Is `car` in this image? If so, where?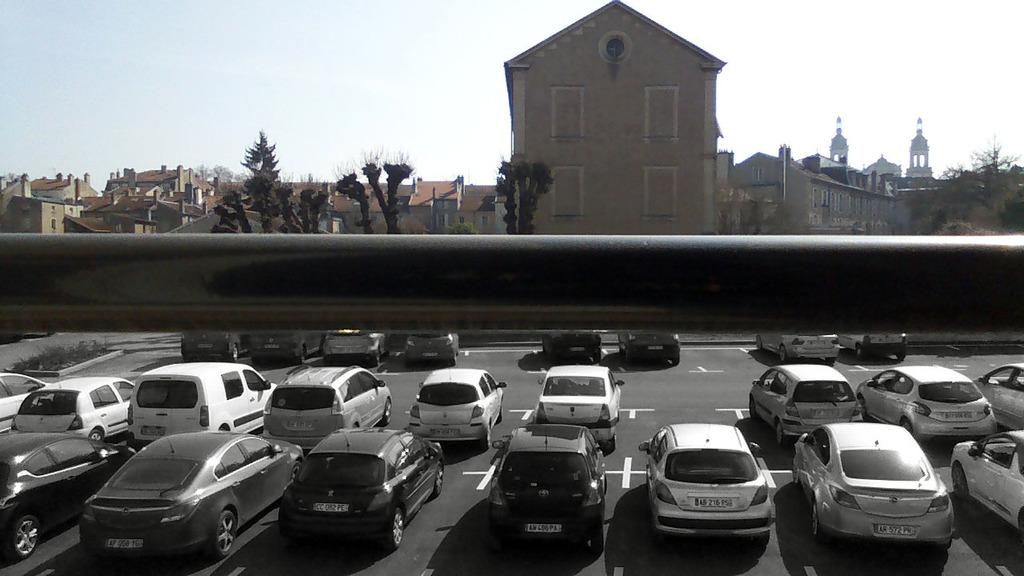
Yes, at {"x1": 855, "y1": 365, "x2": 994, "y2": 441}.
